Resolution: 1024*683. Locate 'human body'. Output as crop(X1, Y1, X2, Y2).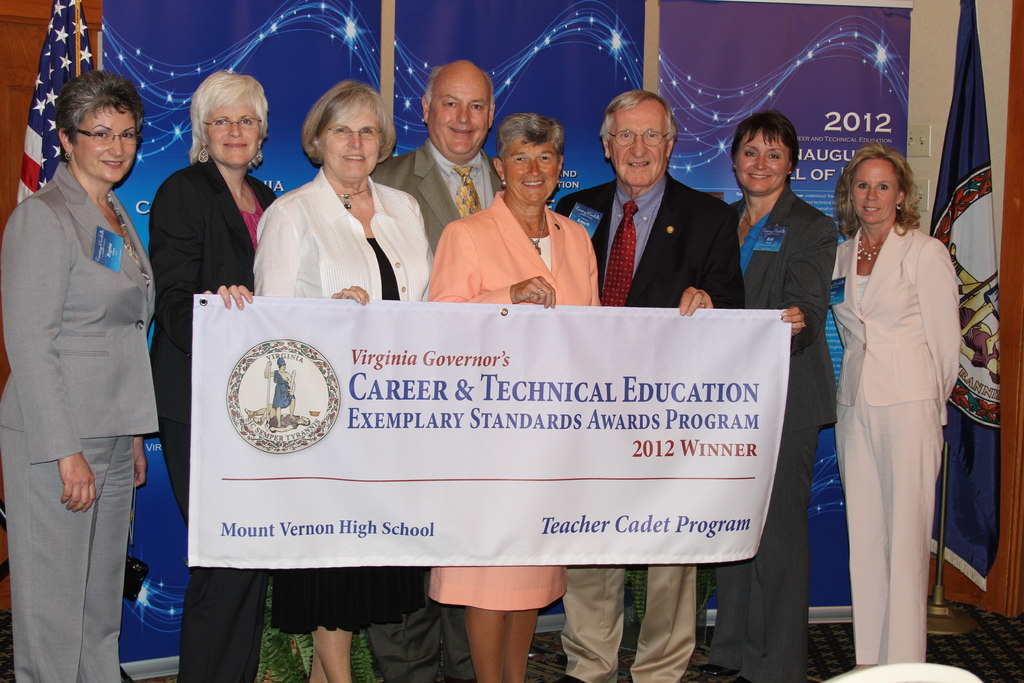
crop(426, 194, 606, 682).
